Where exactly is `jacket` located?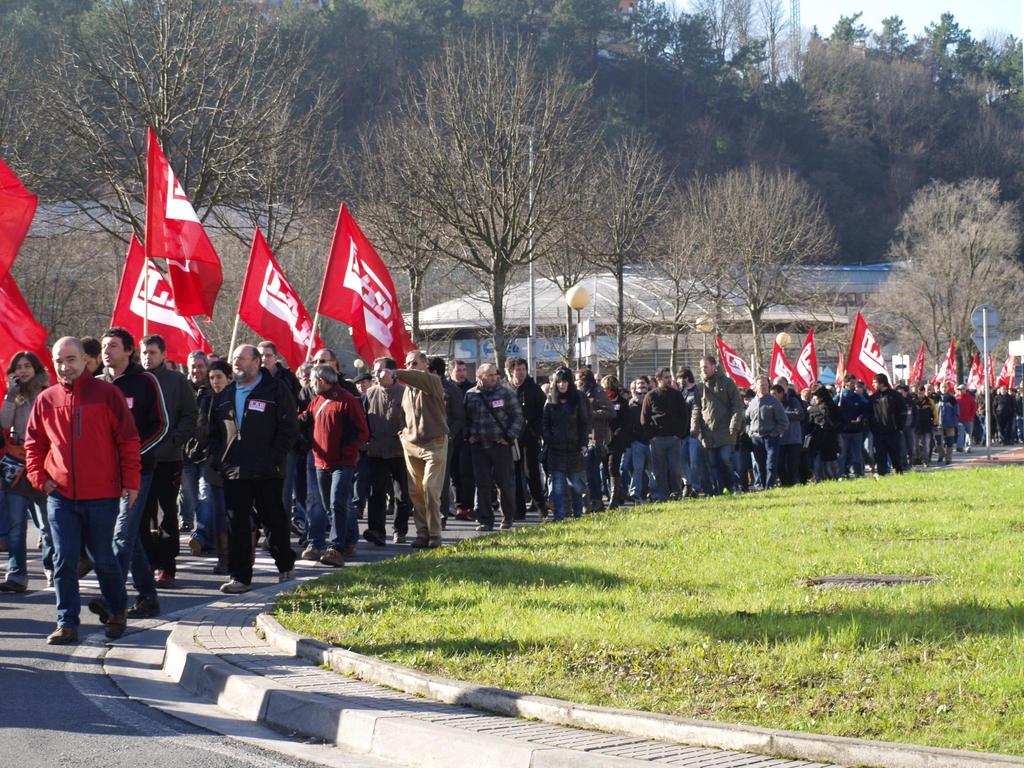
Its bounding box is [x1=826, y1=388, x2=873, y2=424].
